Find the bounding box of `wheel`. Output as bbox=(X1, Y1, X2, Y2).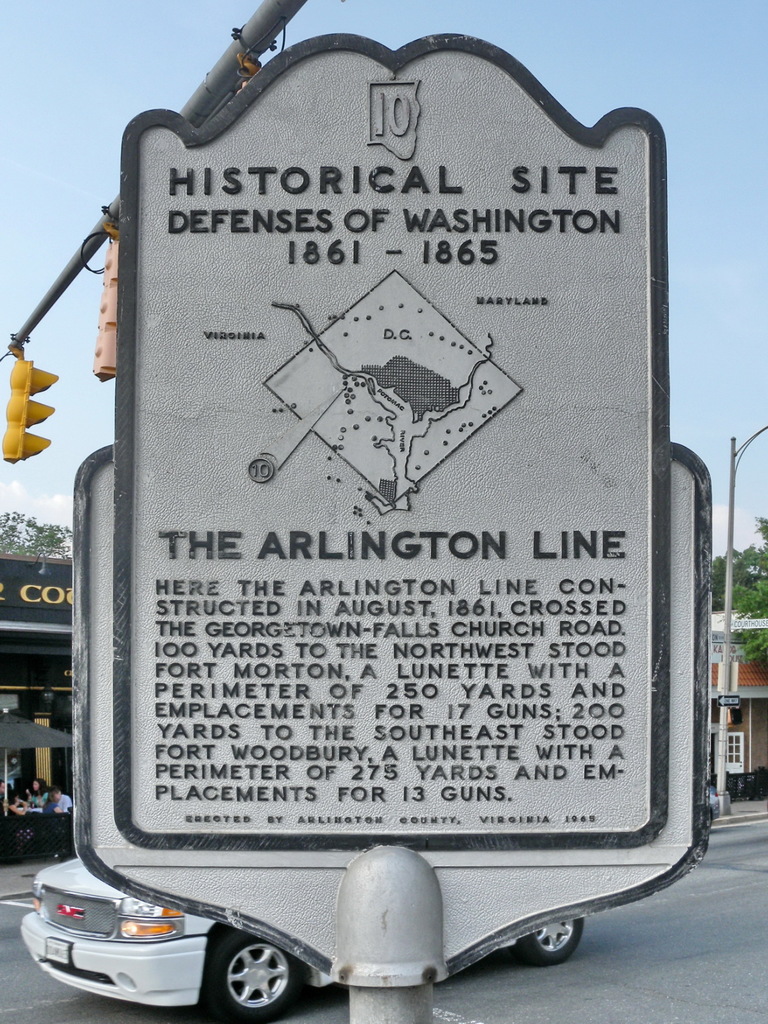
bbox=(200, 940, 296, 1017).
